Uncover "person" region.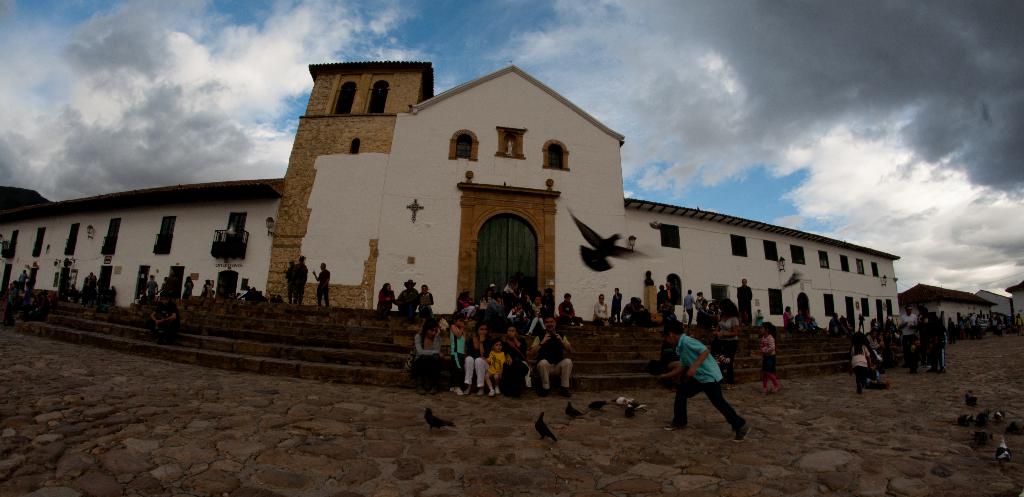
Uncovered: {"left": 295, "top": 257, "right": 308, "bottom": 305}.
